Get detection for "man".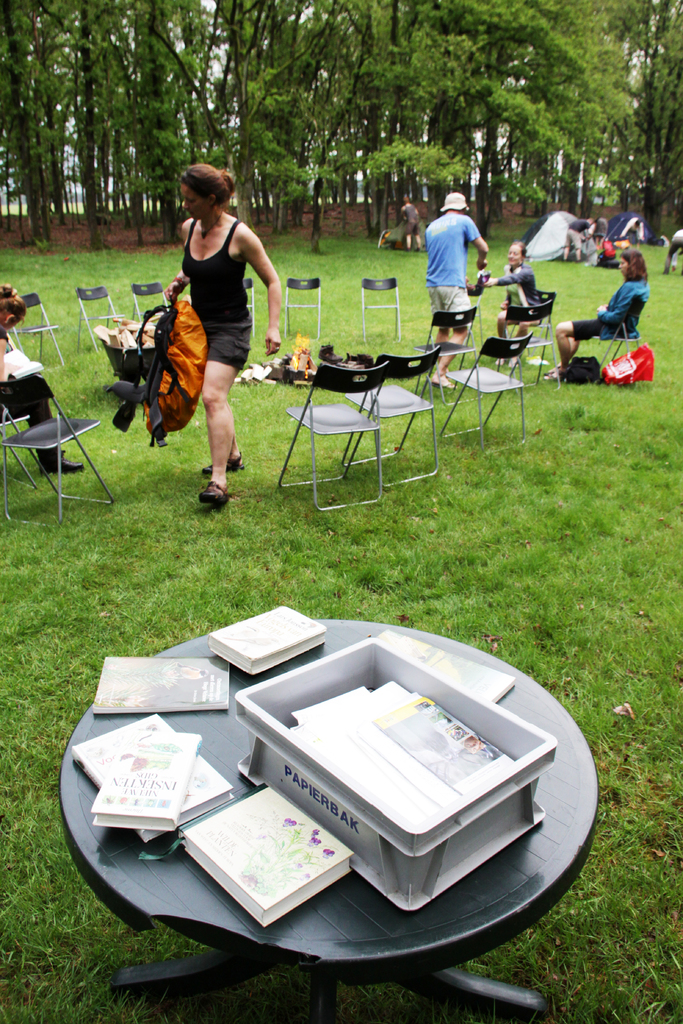
Detection: BBox(427, 191, 495, 391).
